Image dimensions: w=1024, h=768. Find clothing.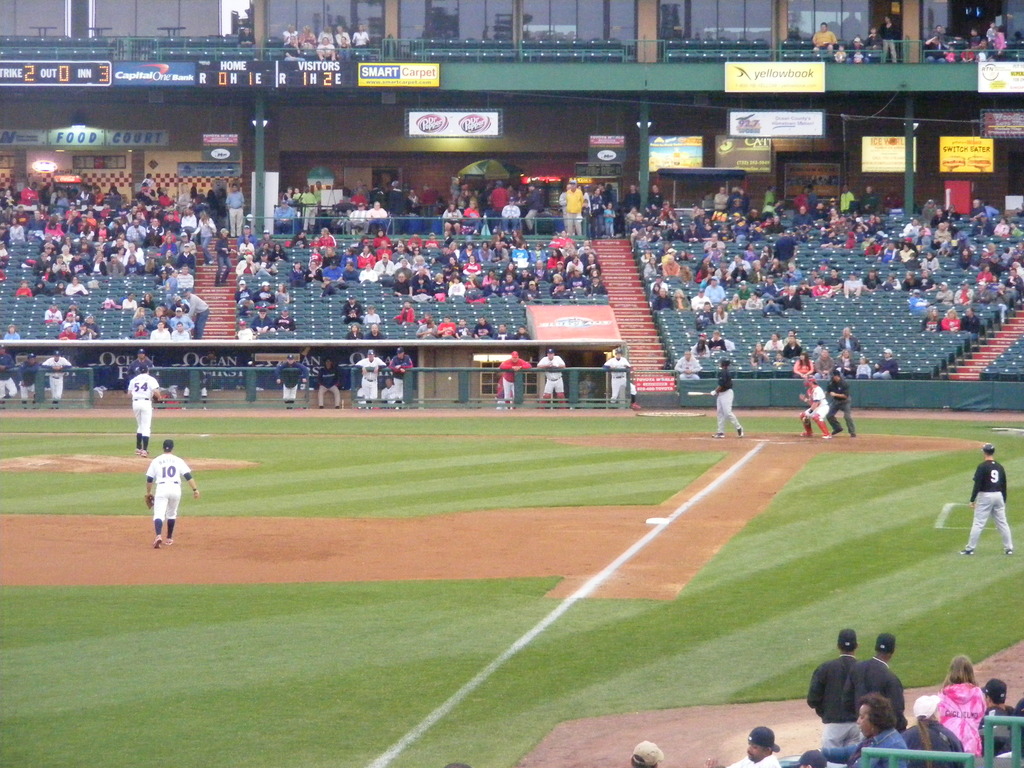
select_region(865, 32, 877, 49).
